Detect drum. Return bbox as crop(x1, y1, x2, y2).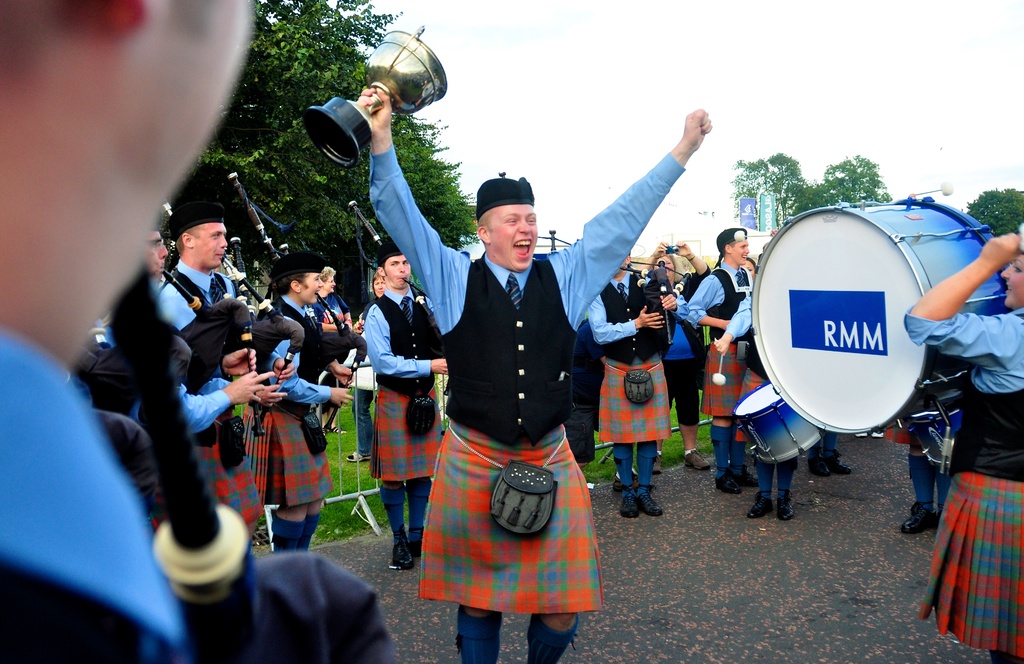
crop(746, 195, 1016, 439).
